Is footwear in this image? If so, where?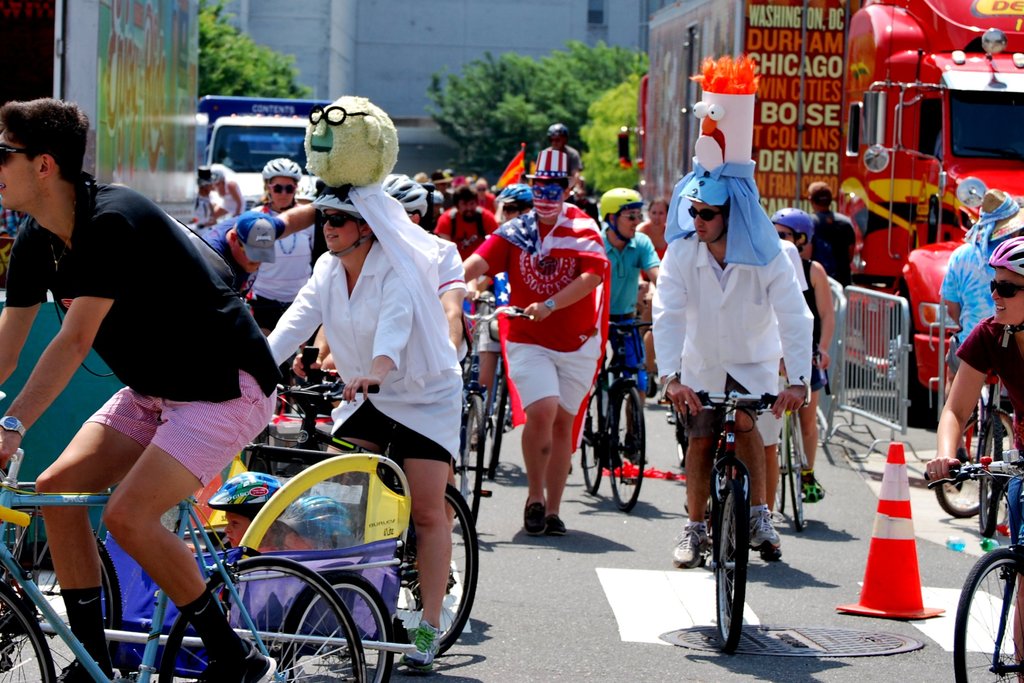
Yes, at 624 440 649 466.
